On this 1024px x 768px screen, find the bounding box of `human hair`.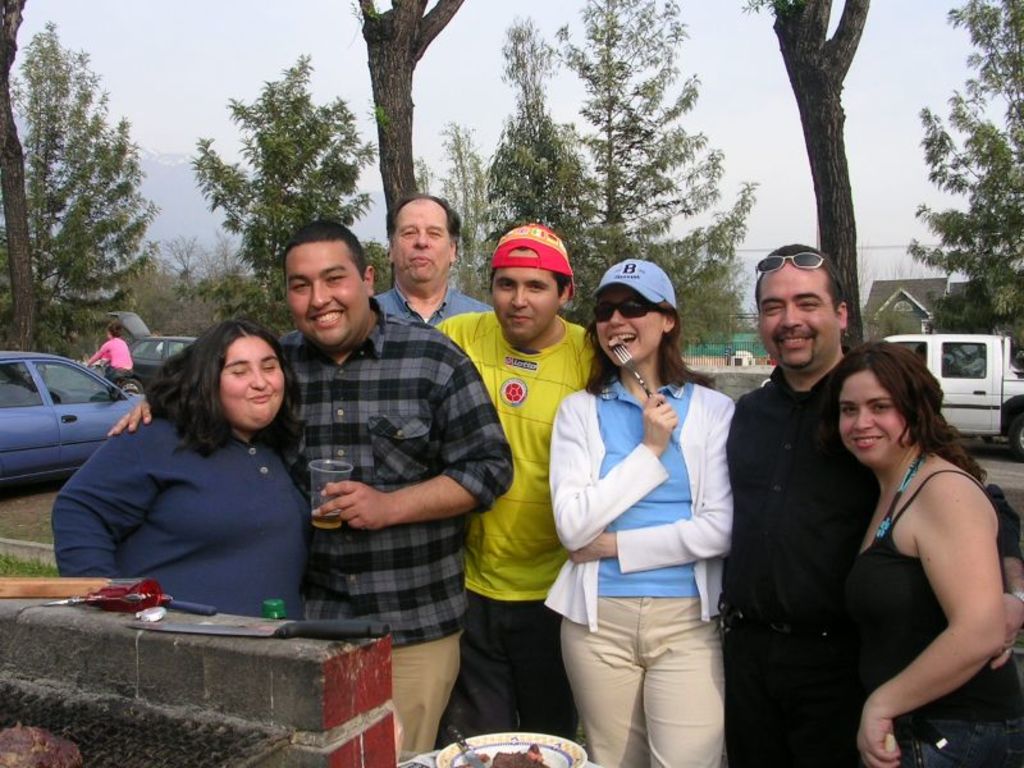
Bounding box: left=132, top=321, right=282, bottom=480.
